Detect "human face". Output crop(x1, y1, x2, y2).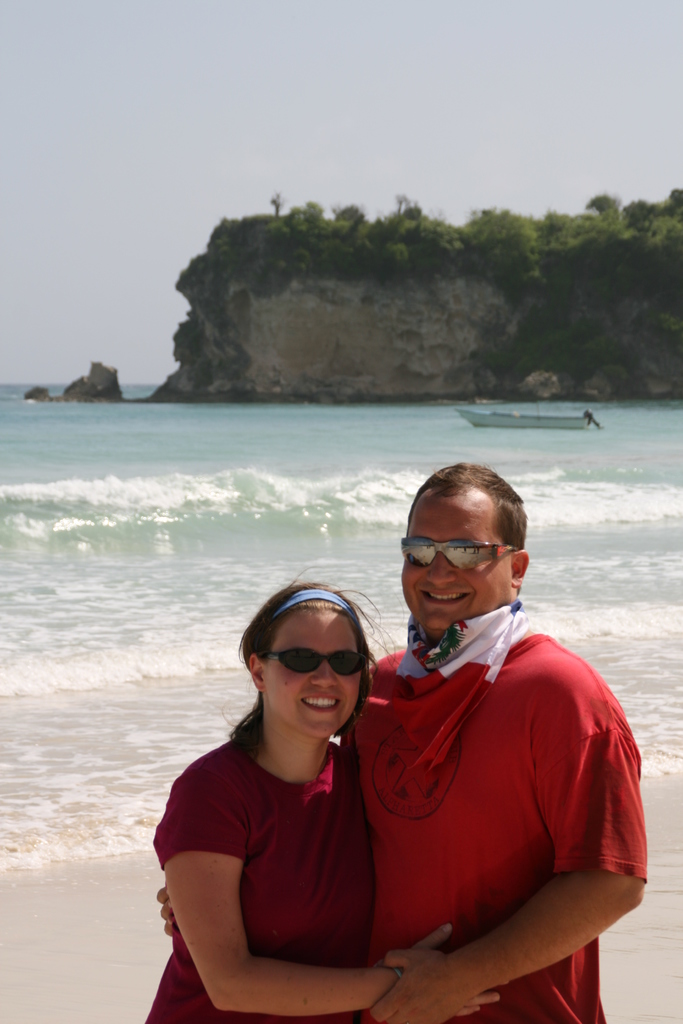
crop(404, 497, 509, 630).
